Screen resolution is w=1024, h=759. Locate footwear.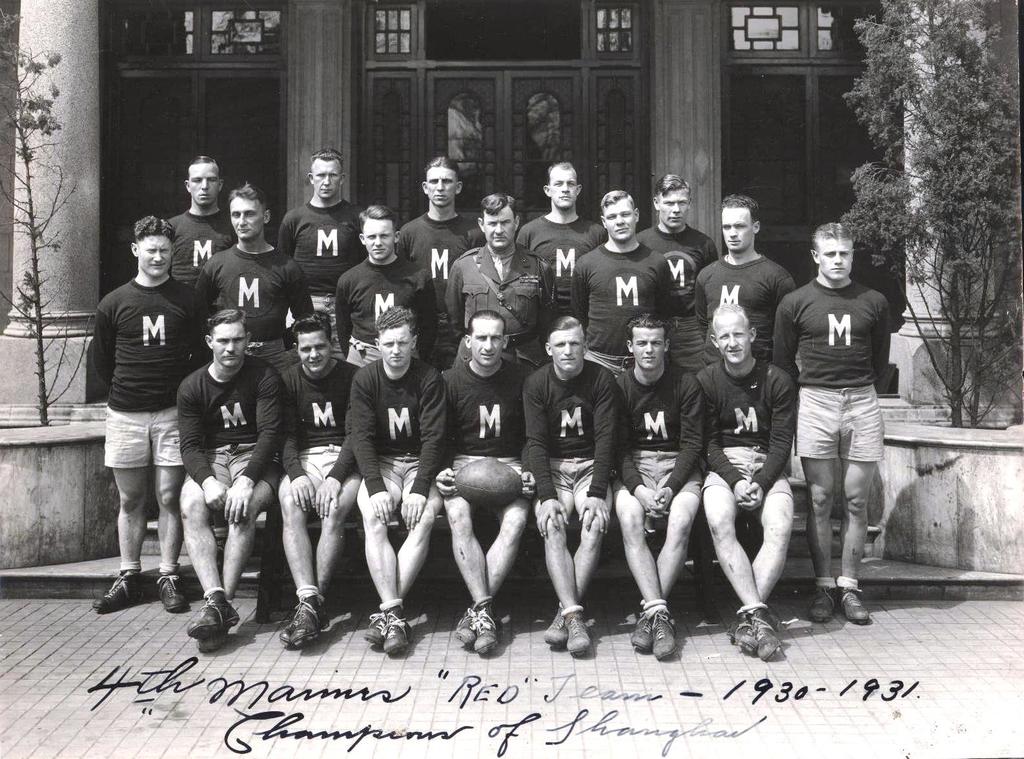
rect(90, 571, 150, 610).
